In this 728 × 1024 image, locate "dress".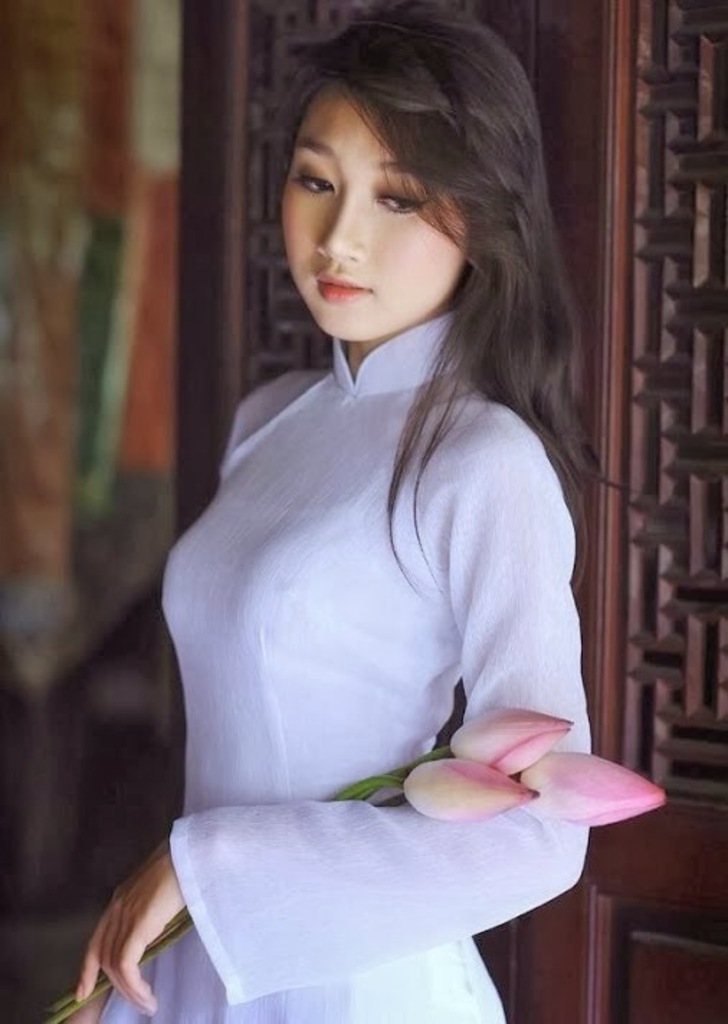
Bounding box: box=[101, 311, 594, 1023].
